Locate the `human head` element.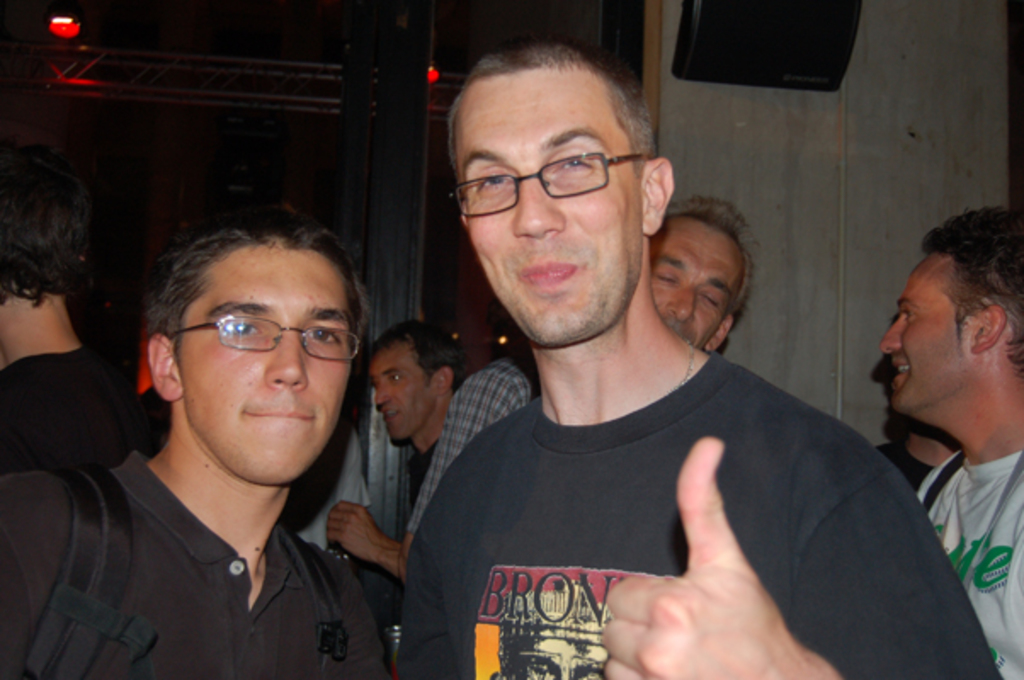
Element bbox: 650/197/777/345.
